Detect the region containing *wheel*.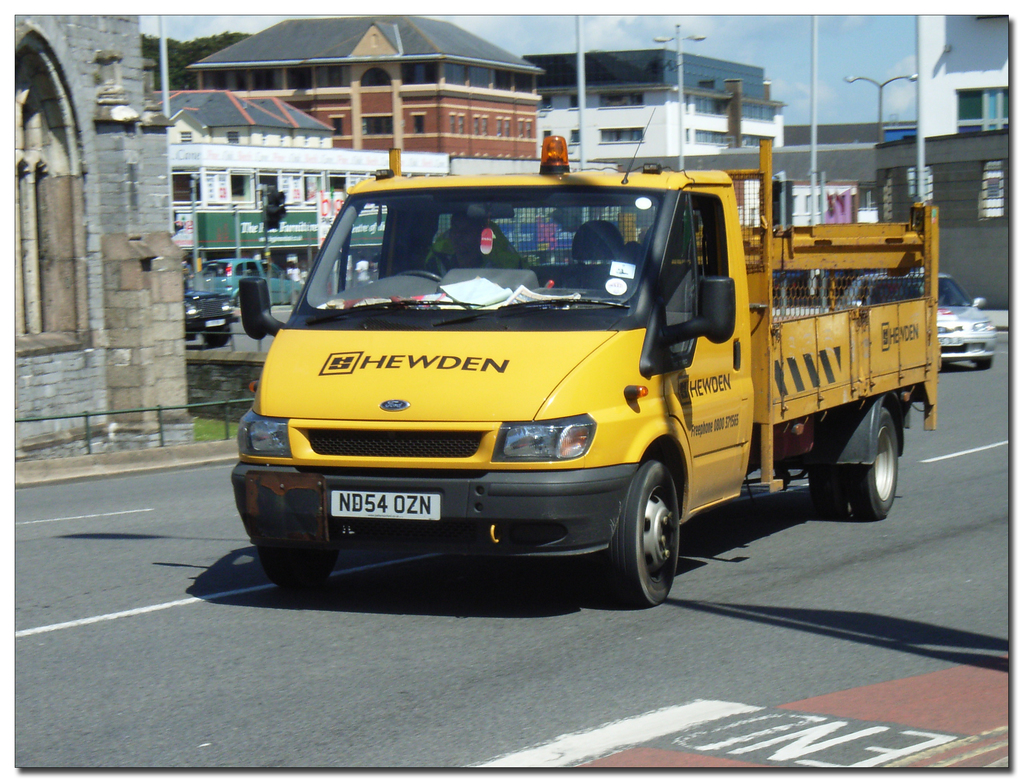
975:355:991:369.
